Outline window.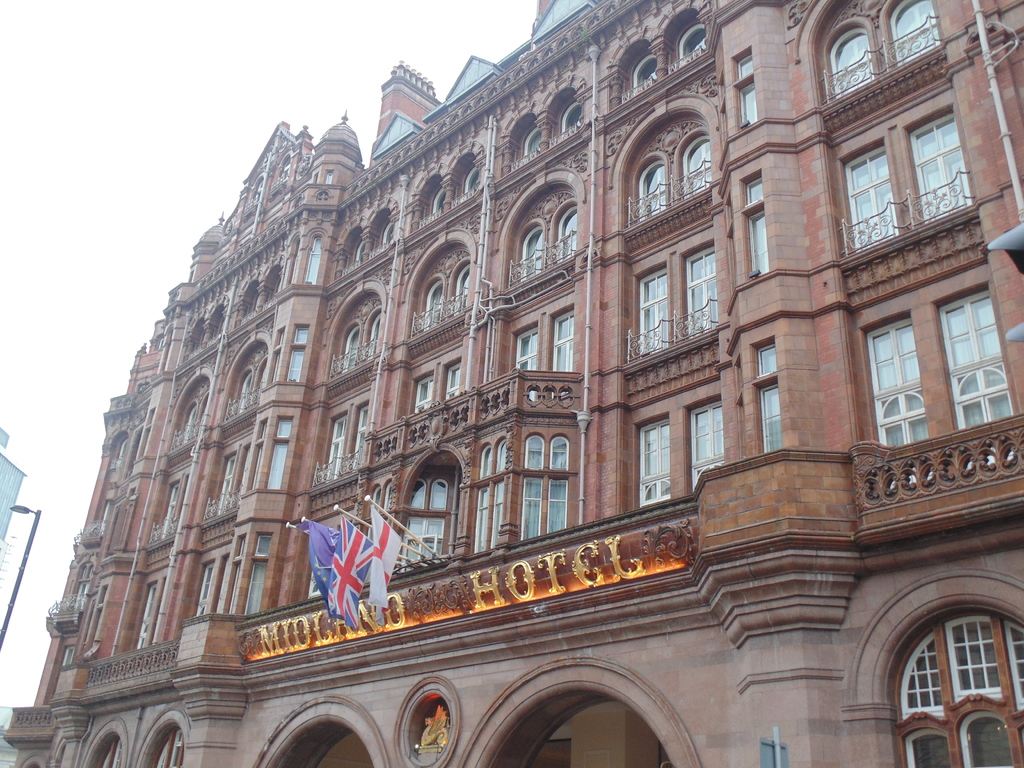
Outline: box(759, 382, 781, 450).
